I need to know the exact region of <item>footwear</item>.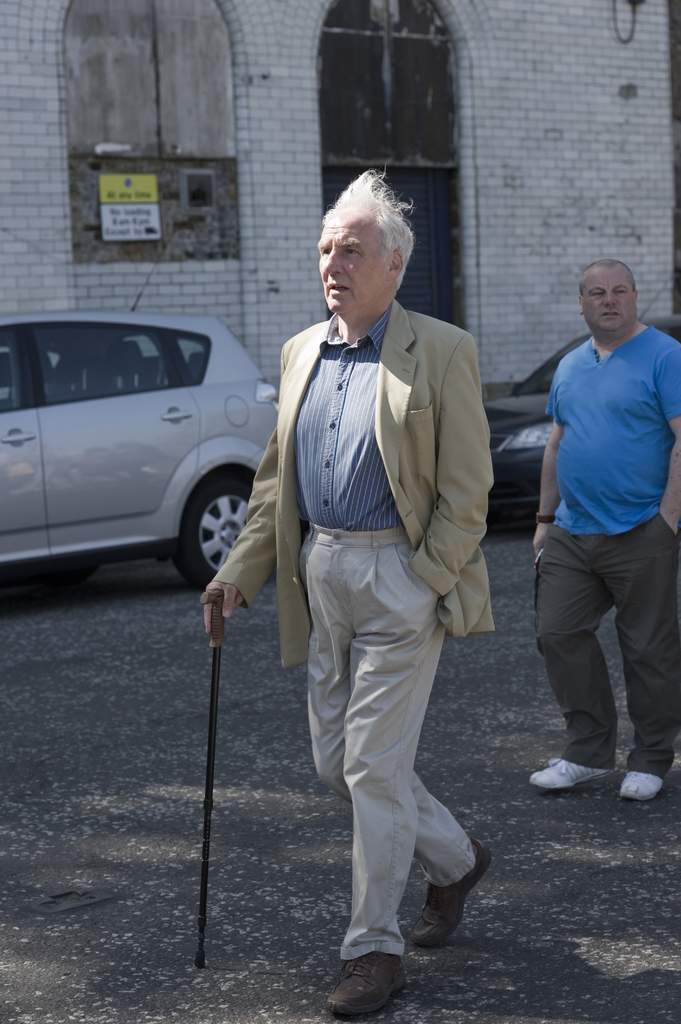
Region: (x1=404, y1=832, x2=495, y2=958).
